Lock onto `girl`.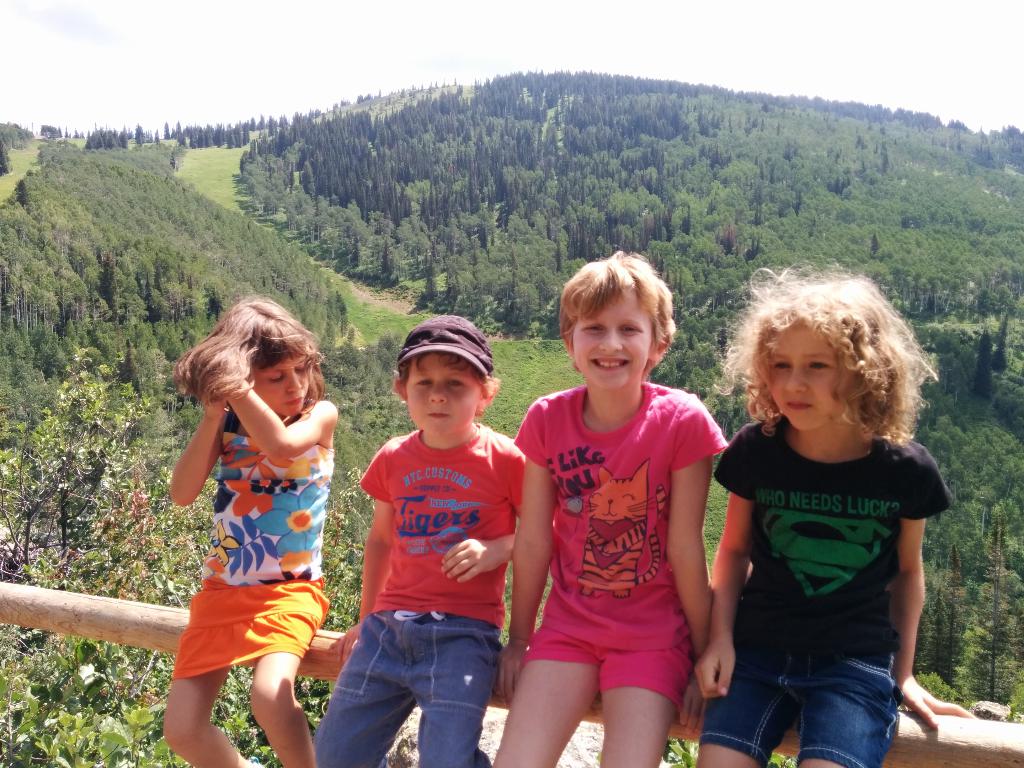
Locked: [165,294,338,767].
